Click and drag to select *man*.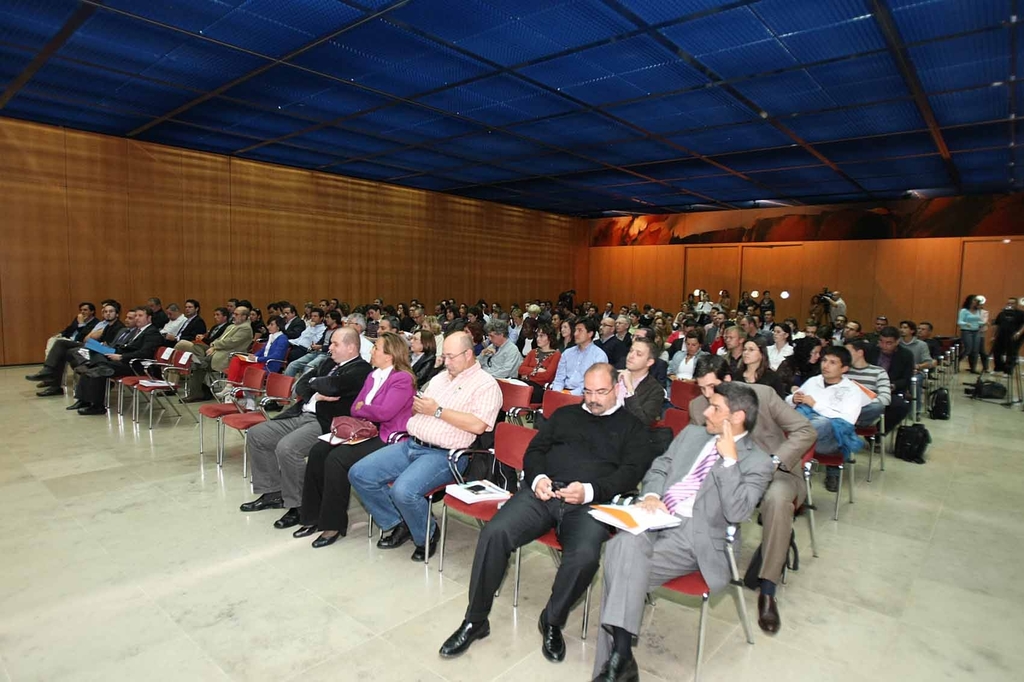
Selection: locate(606, 334, 668, 415).
